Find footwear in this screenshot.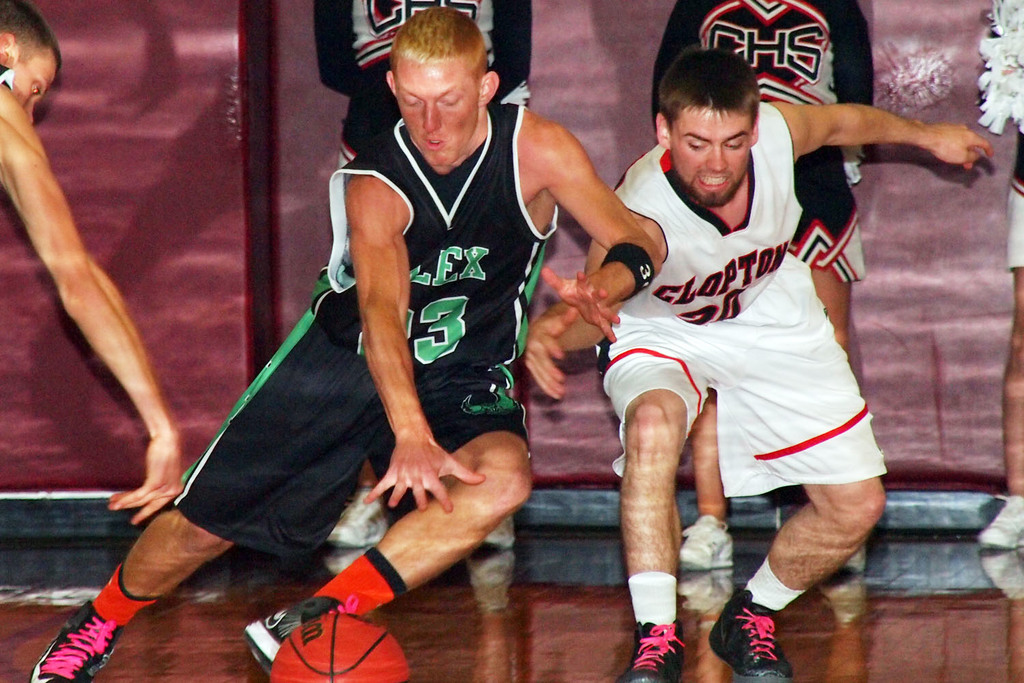
The bounding box for footwear is x1=30 y1=591 x2=120 y2=681.
